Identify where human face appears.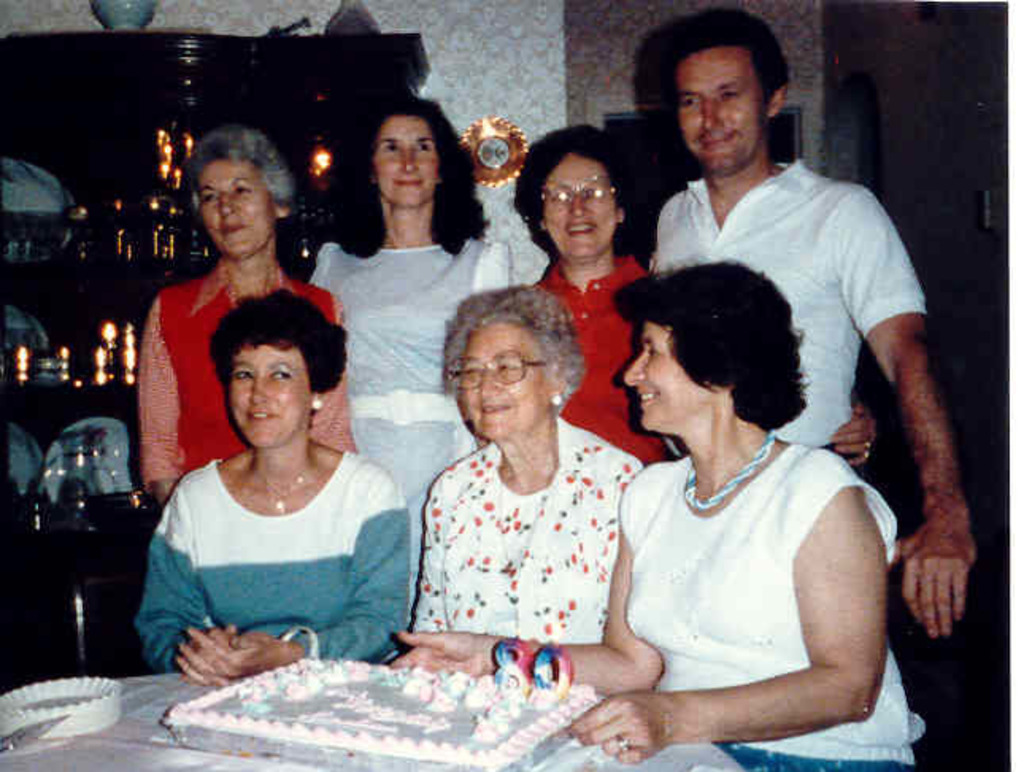
Appears at 548/175/611/256.
